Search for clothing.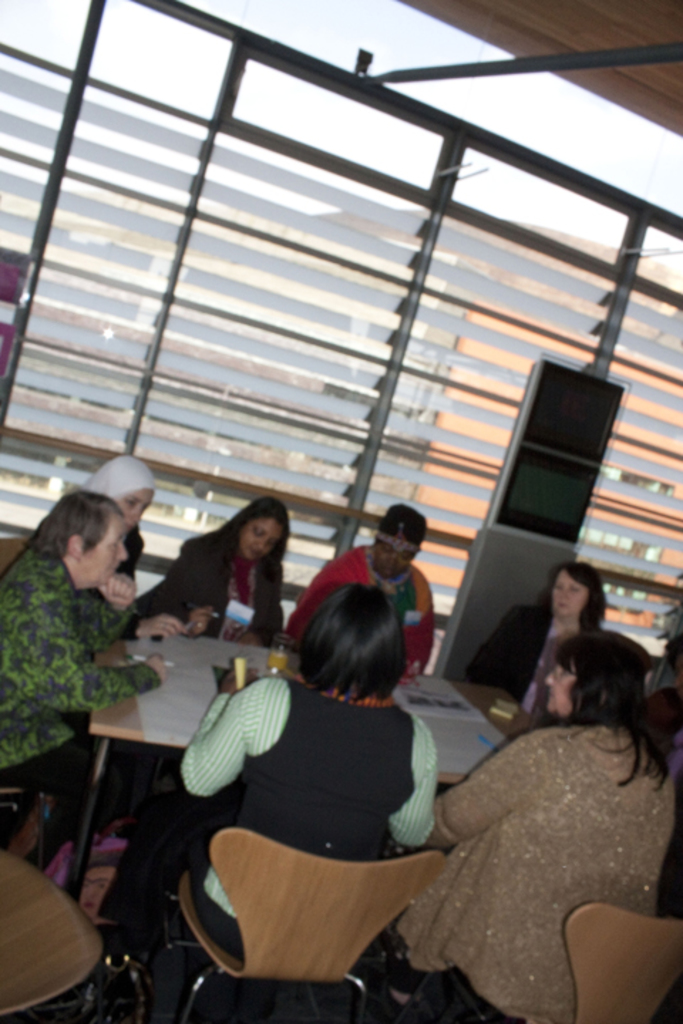
Found at select_region(286, 545, 435, 674).
